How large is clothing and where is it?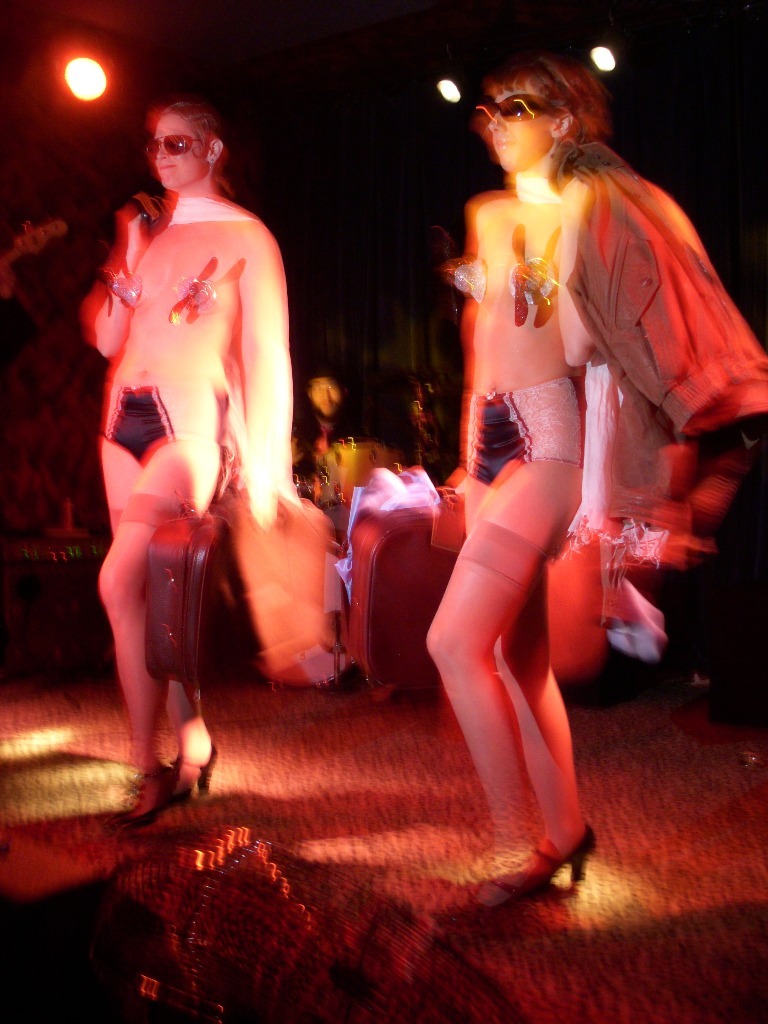
Bounding box: pyautogui.locateOnScreen(90, 195, 260, 539).
